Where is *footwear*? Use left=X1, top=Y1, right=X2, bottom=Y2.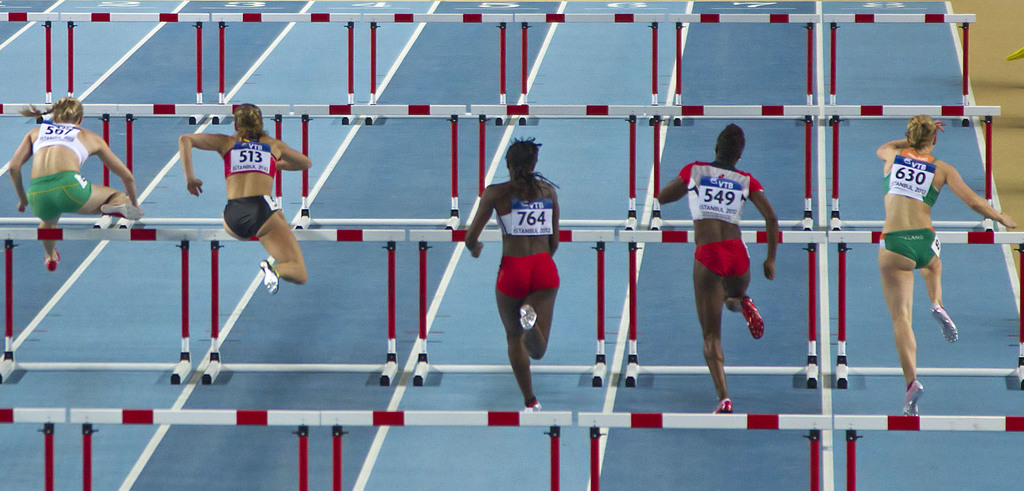
left=930, top=306, right=957, bottom=344.
